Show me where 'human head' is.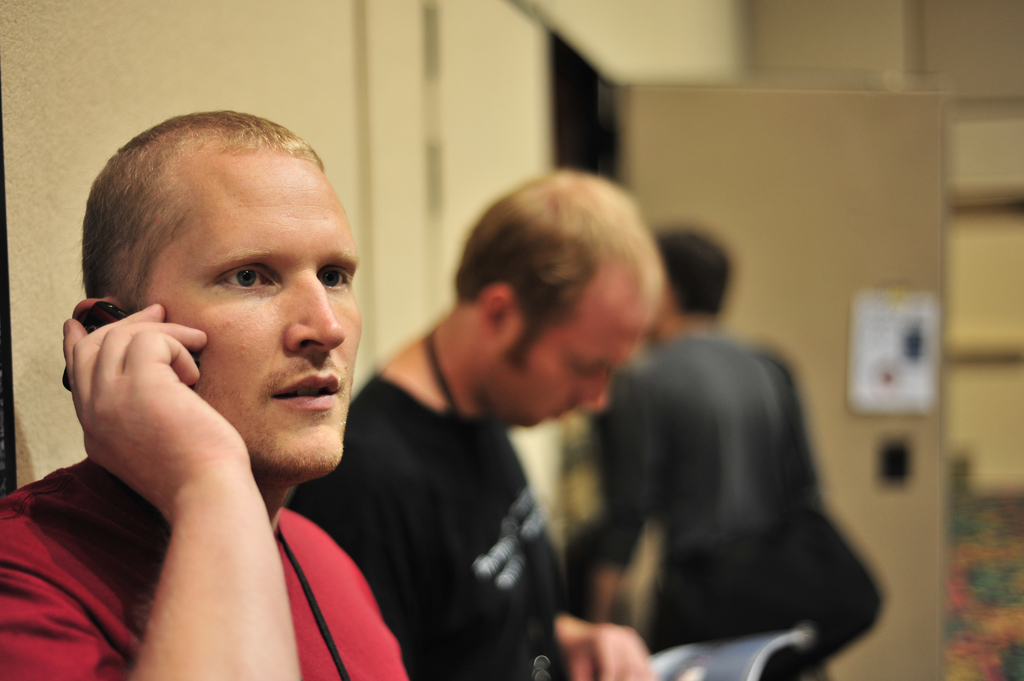
'human head' is at (103, 104, 355, 463).
